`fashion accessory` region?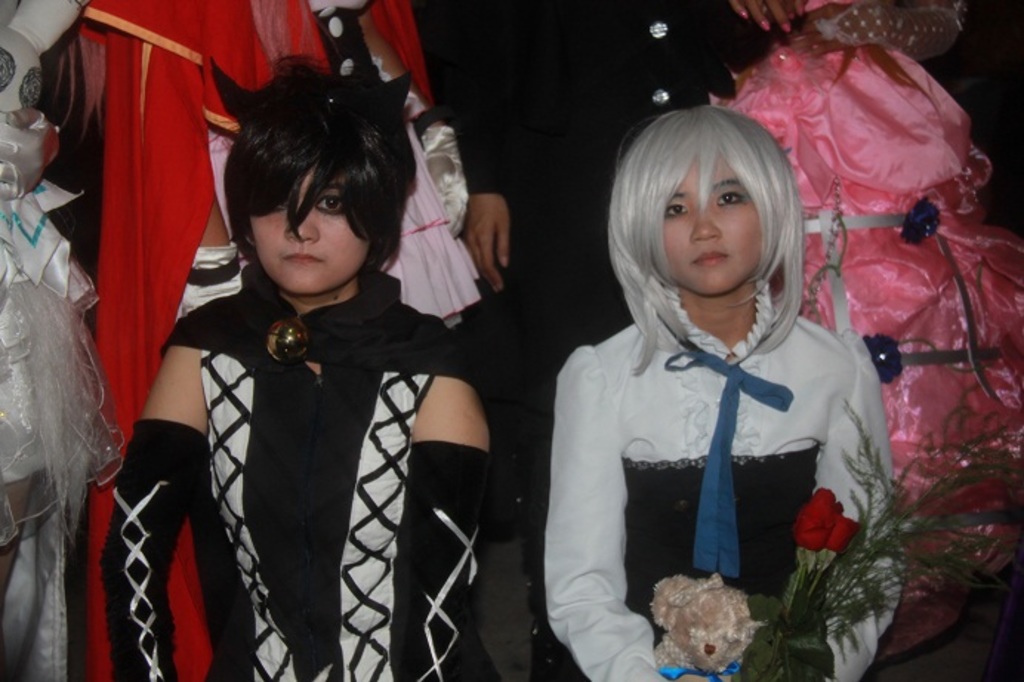
left=0, top=182, right=81, bottom=294
